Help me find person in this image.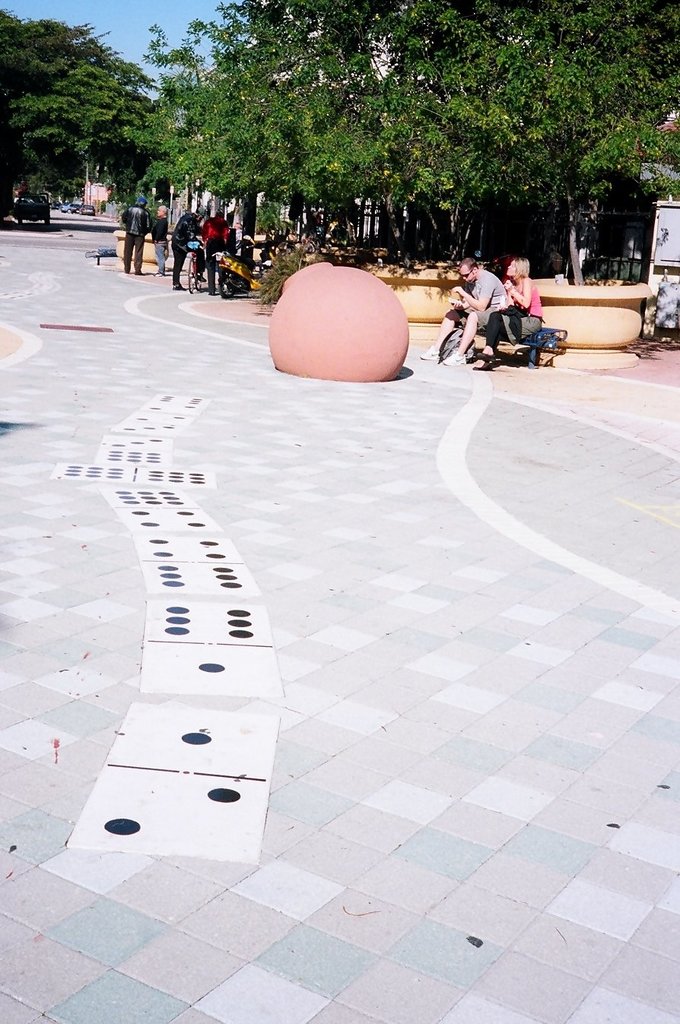
Found it: pyautogui.locateOnScreen(418, 258, 504, 373).
